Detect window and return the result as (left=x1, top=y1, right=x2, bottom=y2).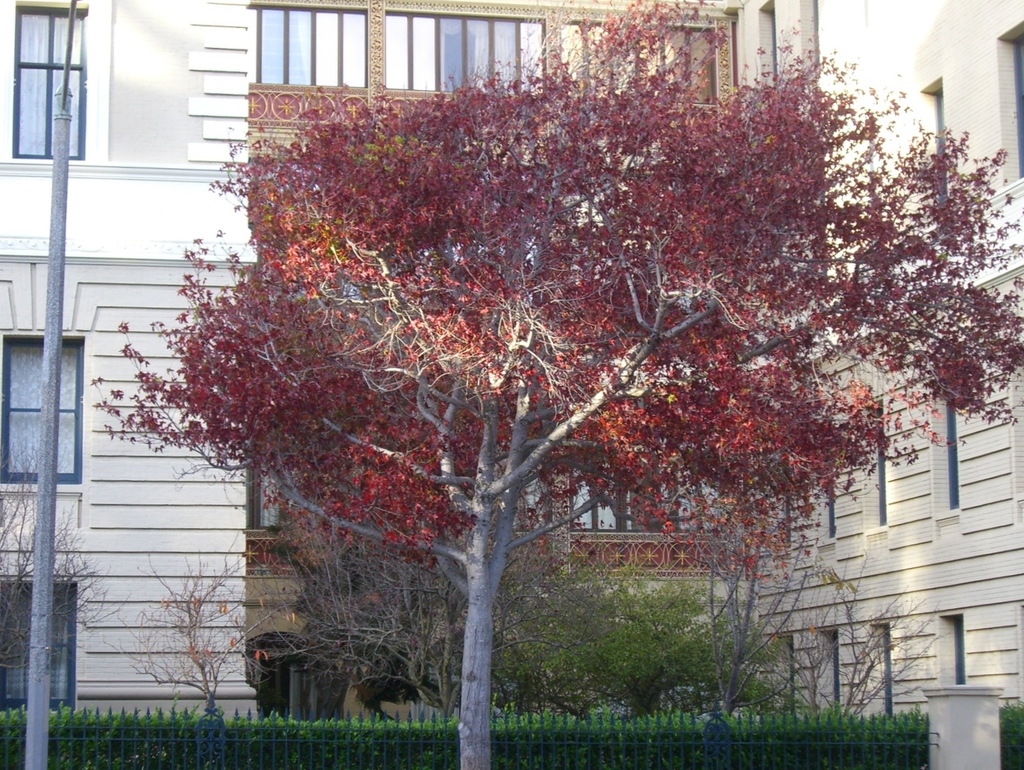
(left=252, top=460, right=287, bottom=531).
